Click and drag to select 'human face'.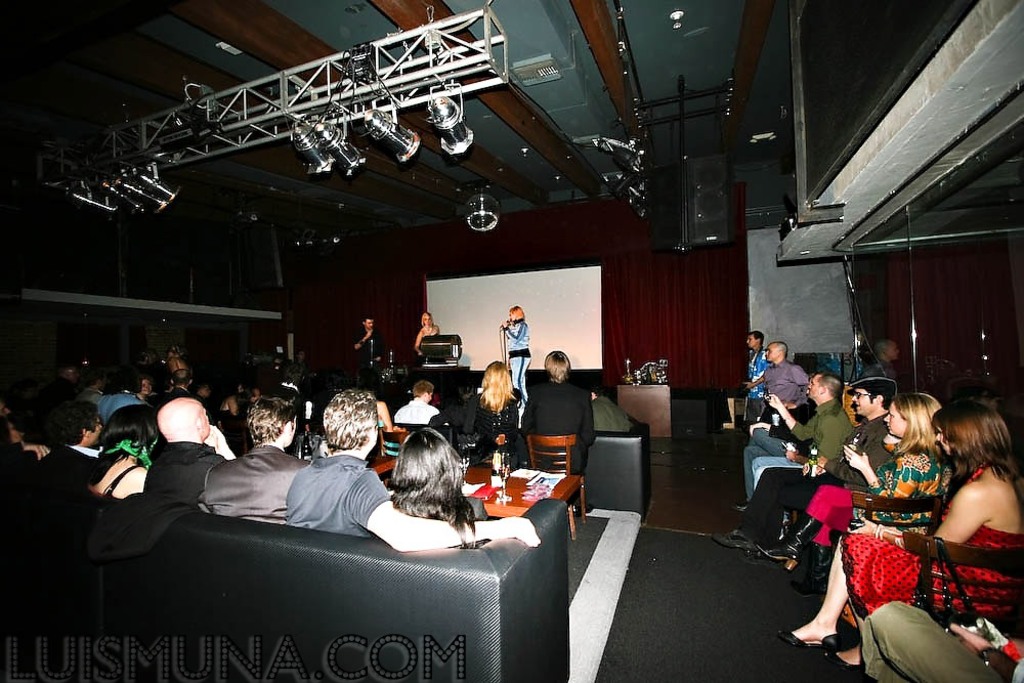
Selection: l=142, t=383, r=154, b=397.
